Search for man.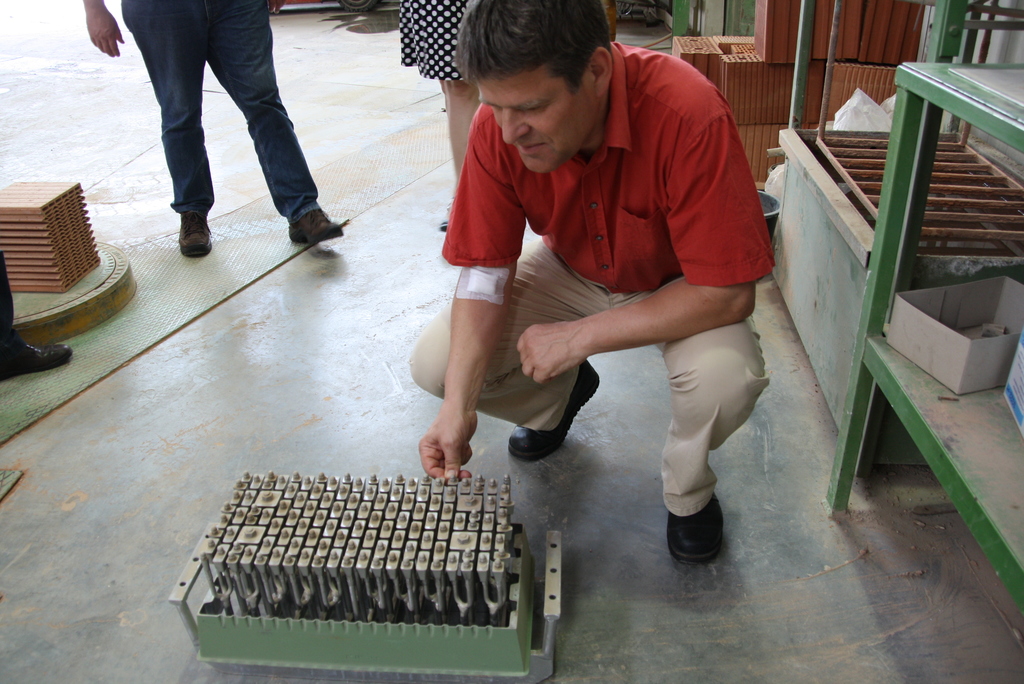
Found at 366 25 789 521.
